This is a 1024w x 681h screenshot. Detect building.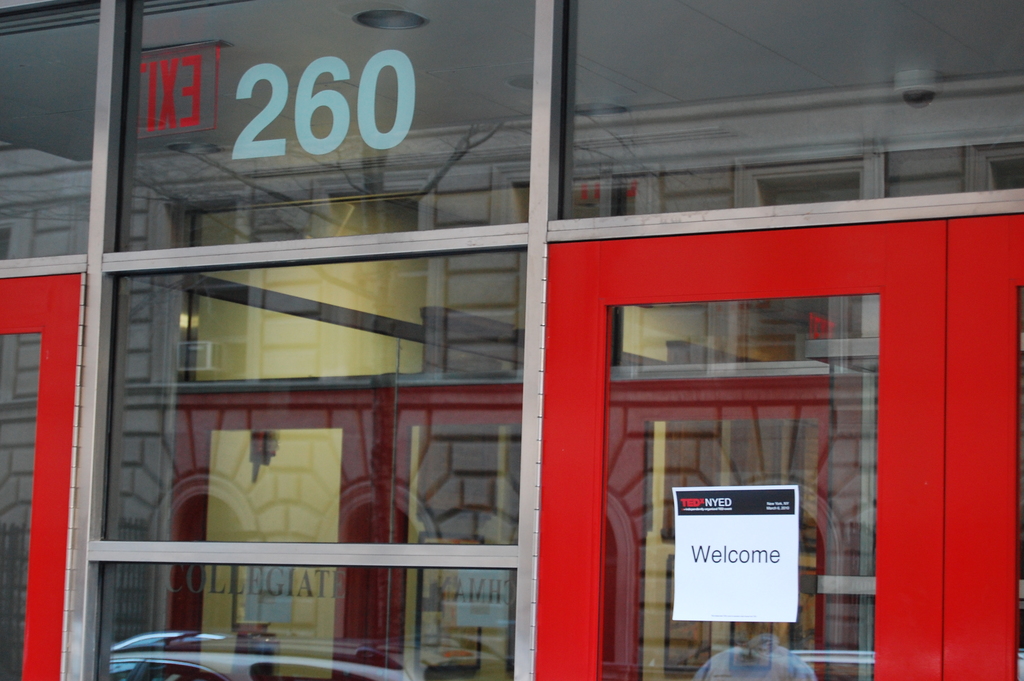
<box>0,0,1023,680</box>.
